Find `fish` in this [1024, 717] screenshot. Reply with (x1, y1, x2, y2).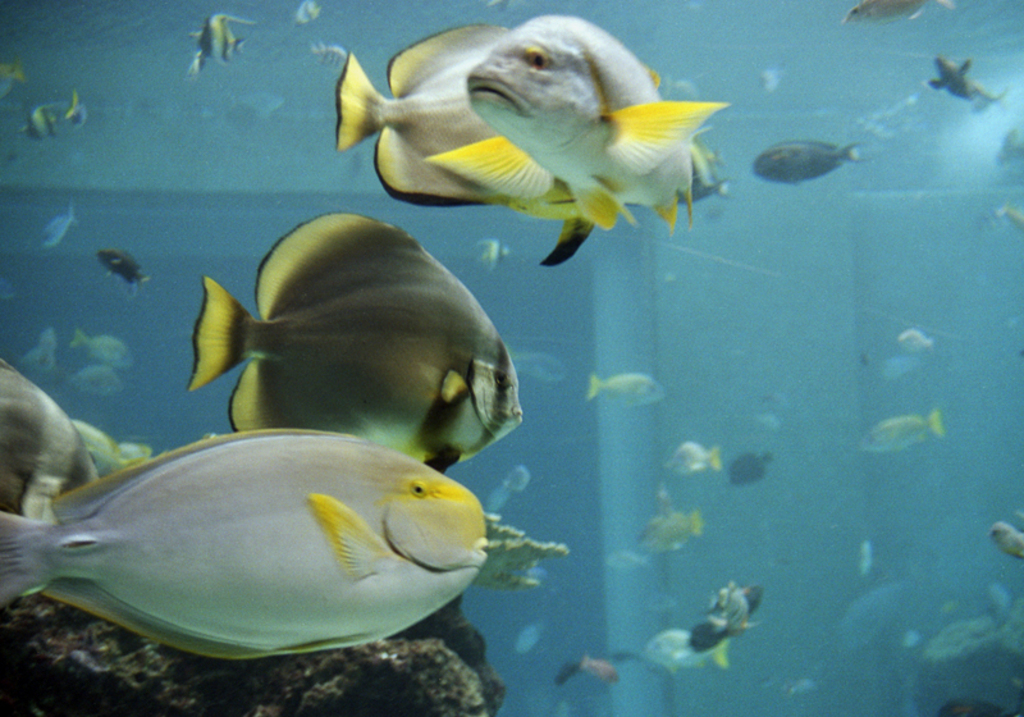
(67, 325, 129, 364).
